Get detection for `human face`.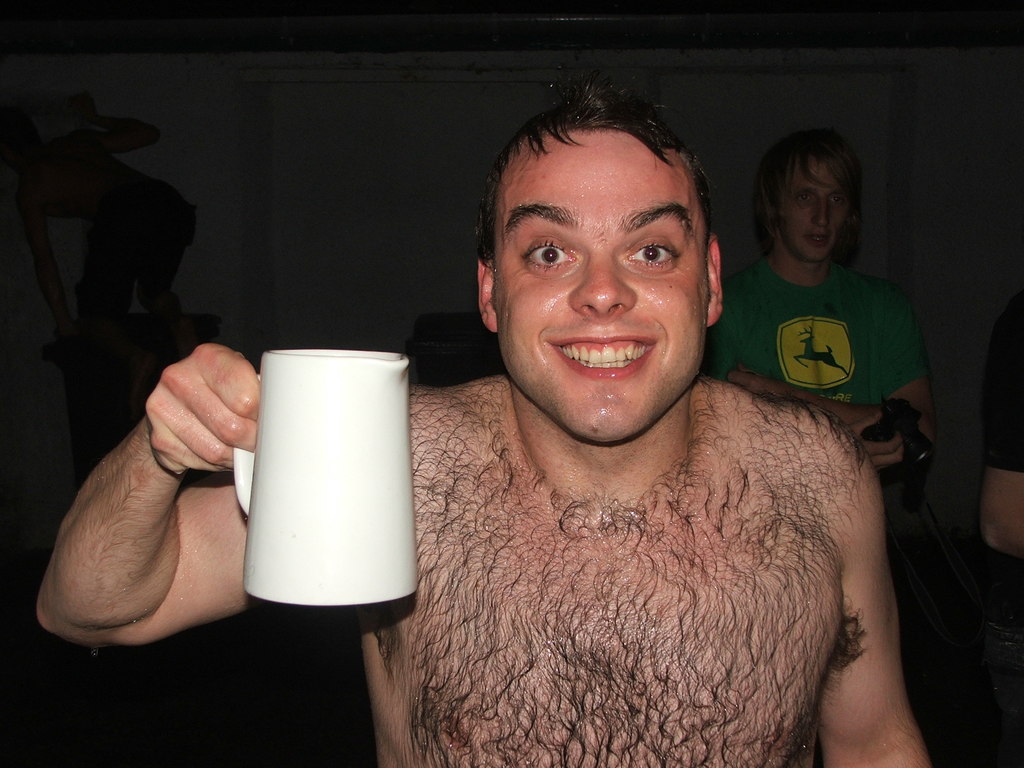
Detection: bbox(504, 177, 703, 433).
